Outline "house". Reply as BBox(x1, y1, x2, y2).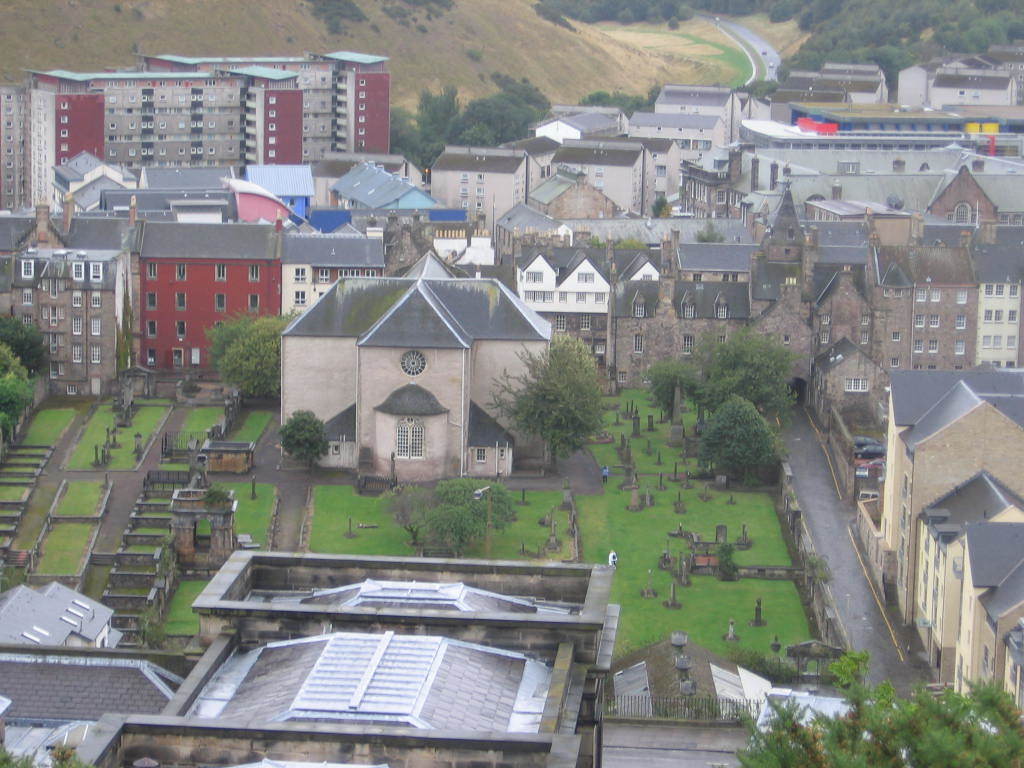
BBox(808, 187, 912, 256).
